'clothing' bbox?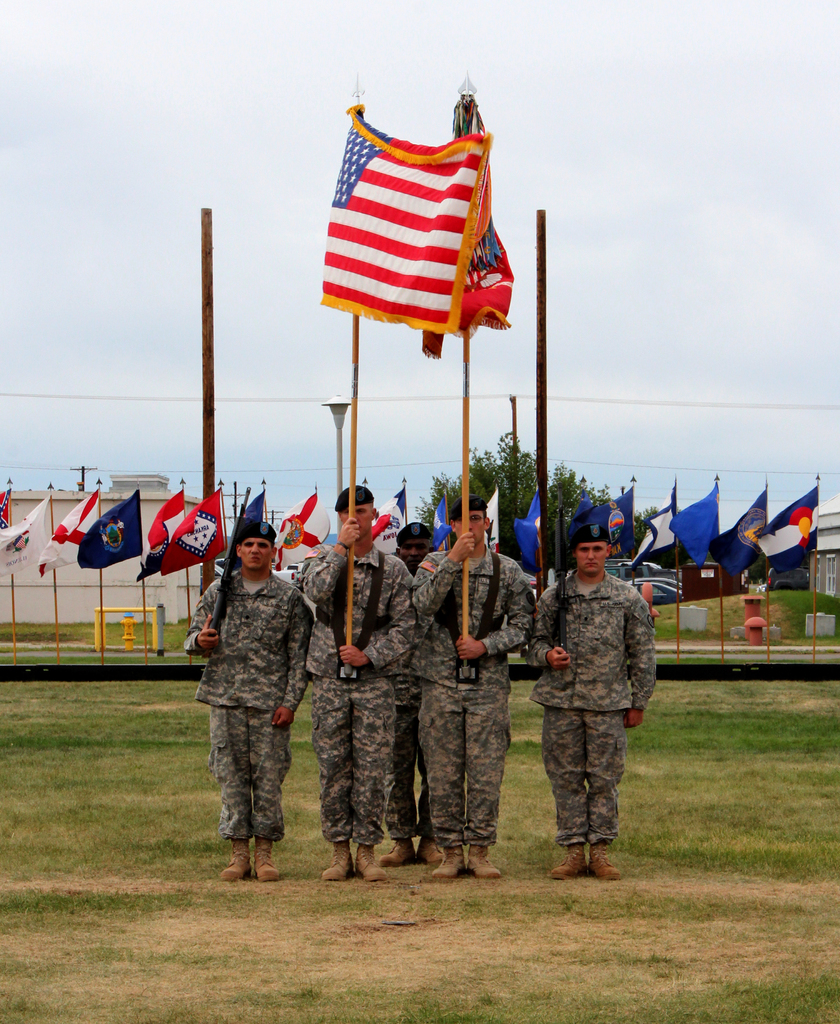
x1=184 y1=569 x2=309 y2=844
